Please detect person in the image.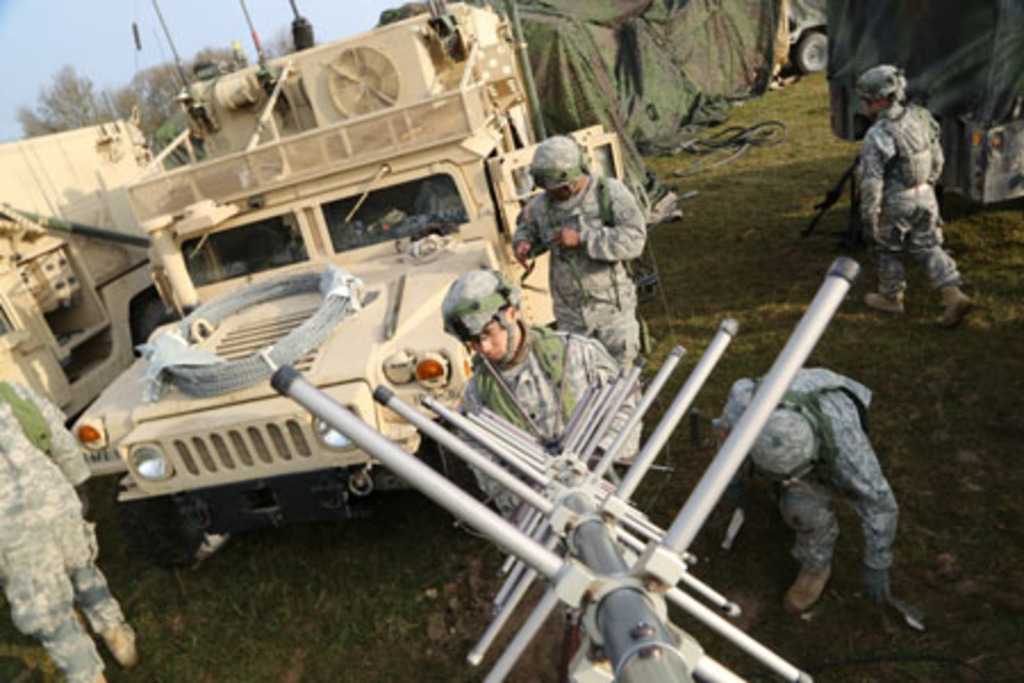
<bbox>708, 364, 926, 642</bbox>.
